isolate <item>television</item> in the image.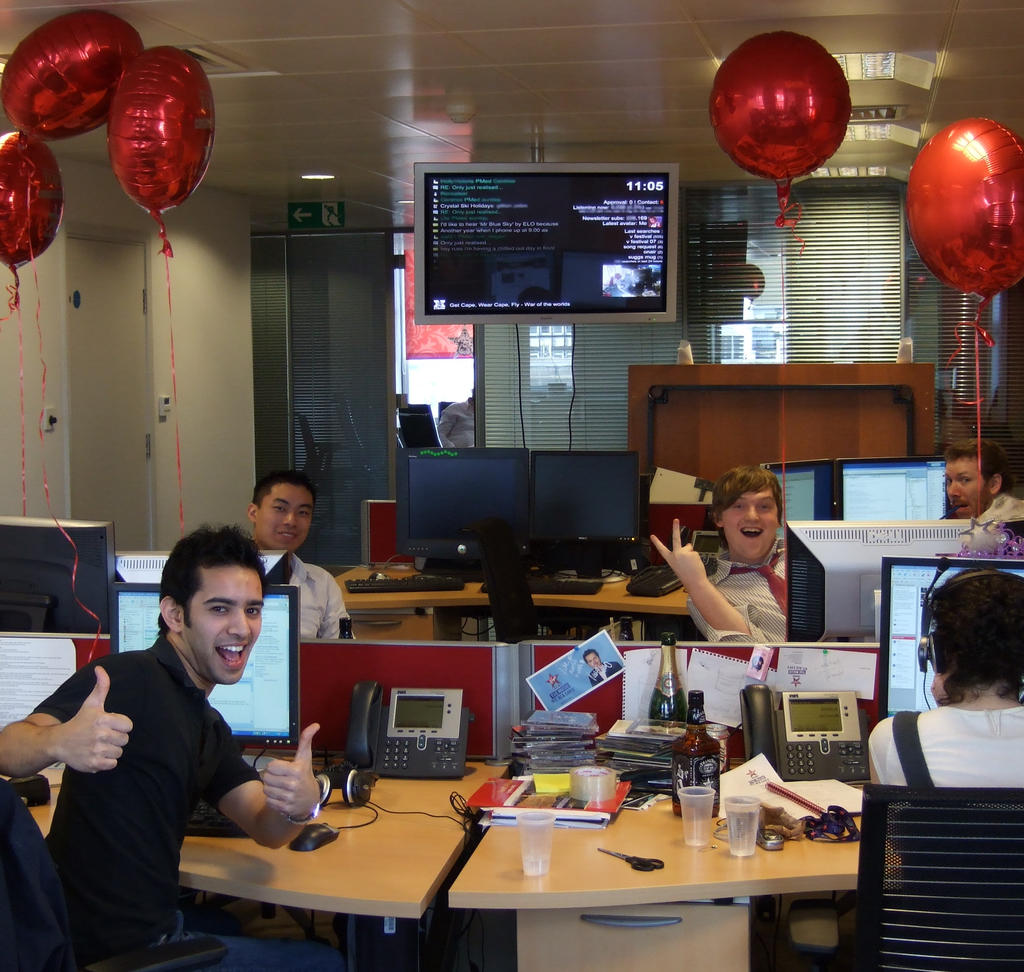
Isolated region: detection(416, 162, 677, 321).
